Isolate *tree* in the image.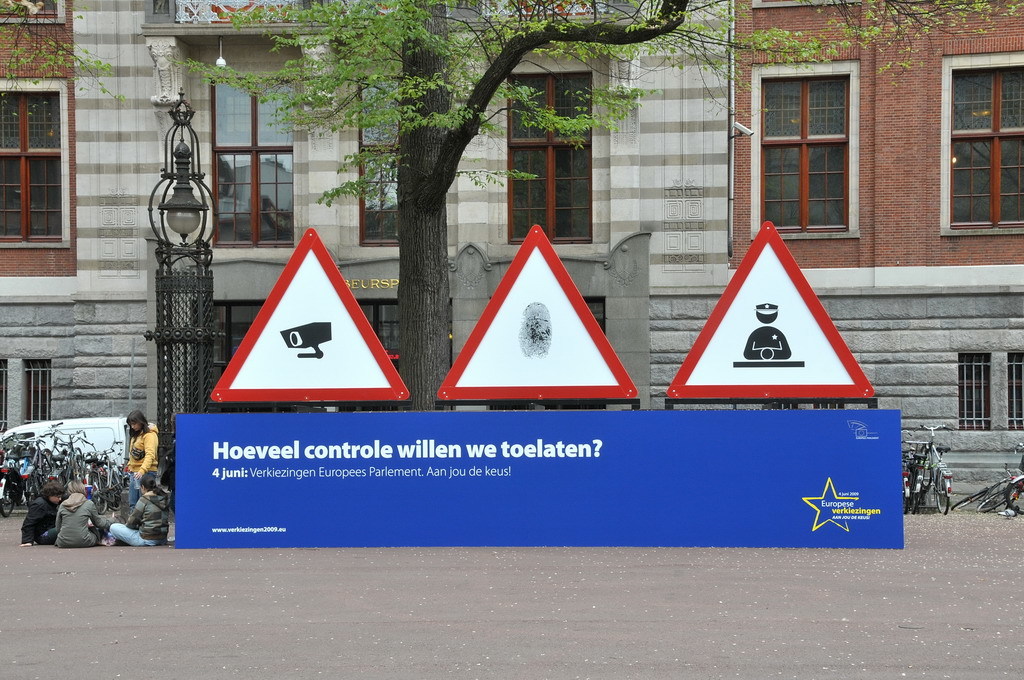
Isolated region: detection(161, 0, 1023, 413).
